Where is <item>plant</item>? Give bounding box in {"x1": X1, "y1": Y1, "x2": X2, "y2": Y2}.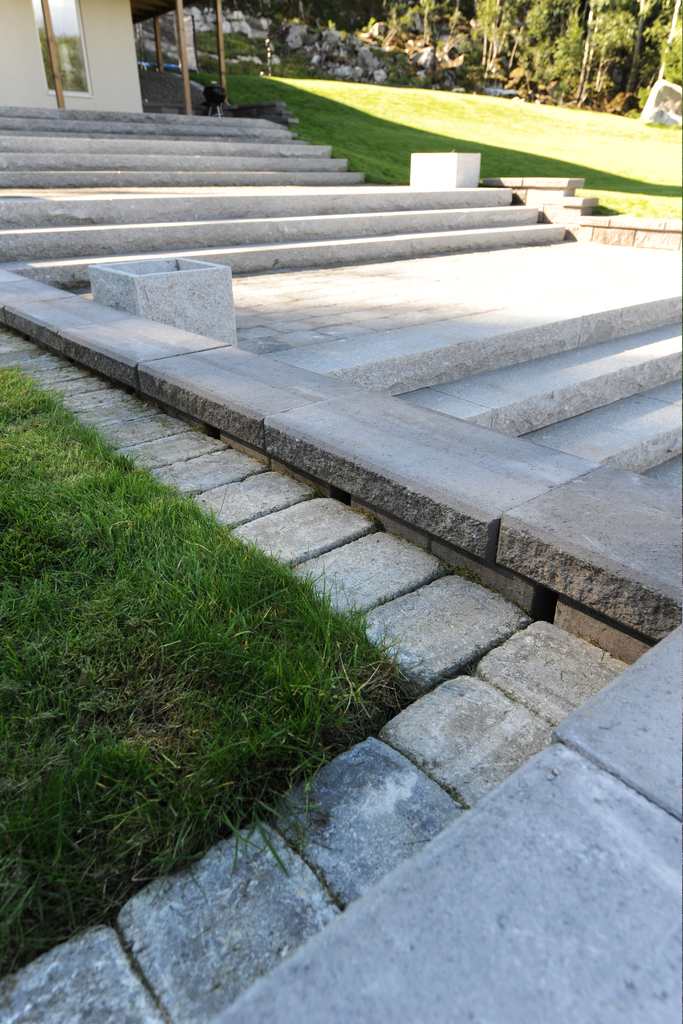
{"x1": 380, "y1": 45, "x2": 432, "y2": 90}.
